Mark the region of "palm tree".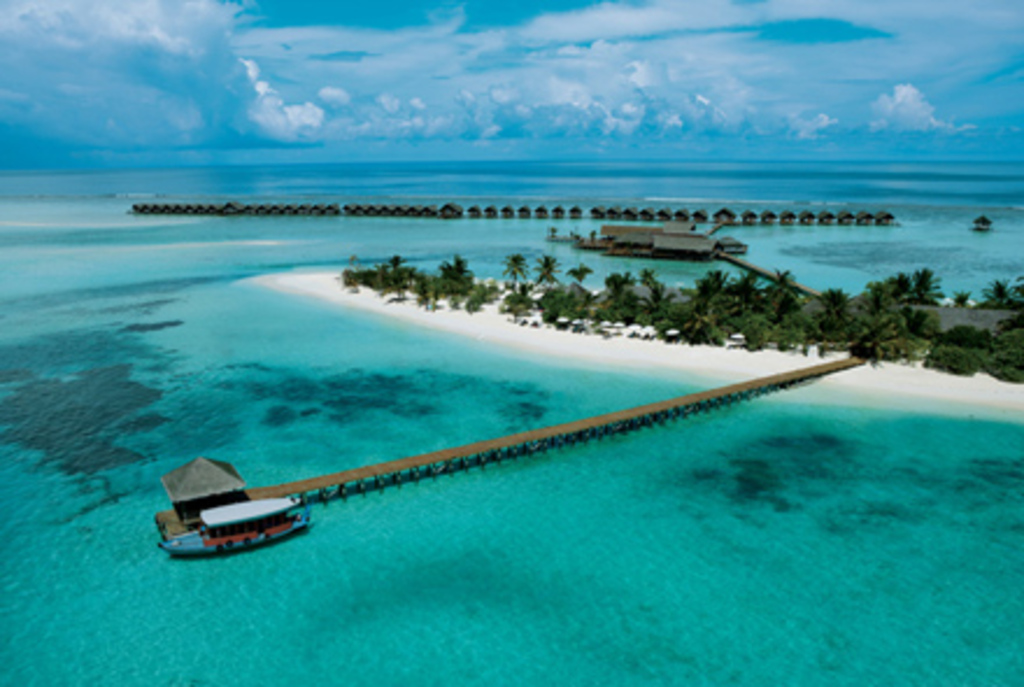
Region: 805:275:842:333.
